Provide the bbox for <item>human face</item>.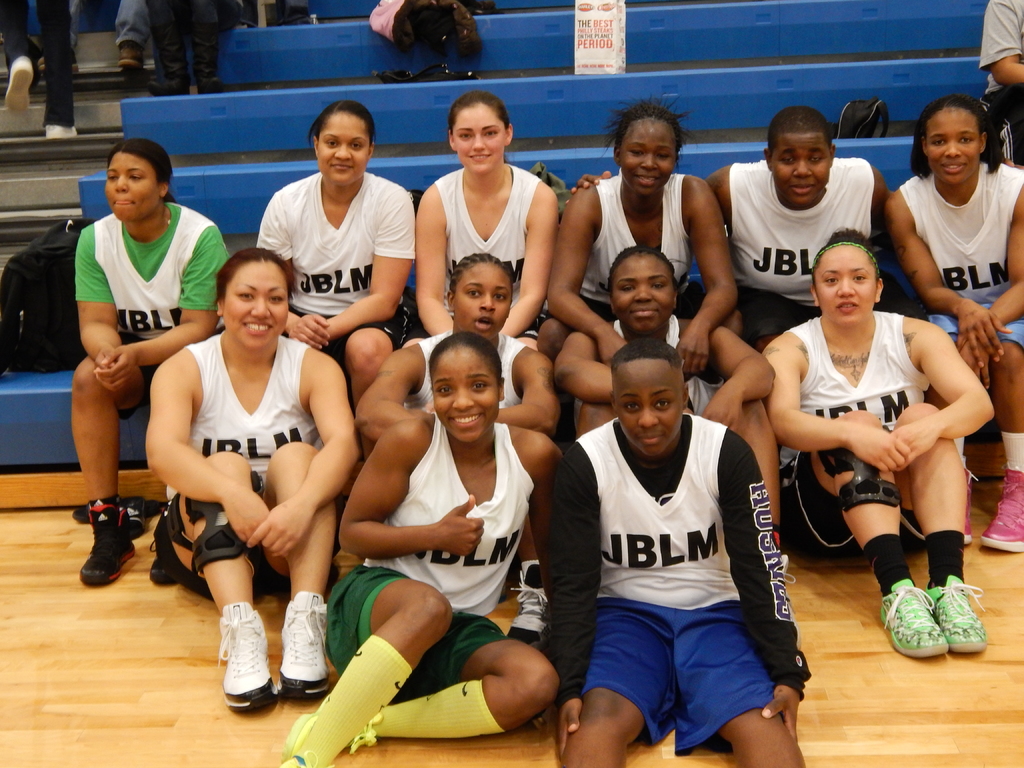
[left=449, top=102, right=509, bottom=172].
